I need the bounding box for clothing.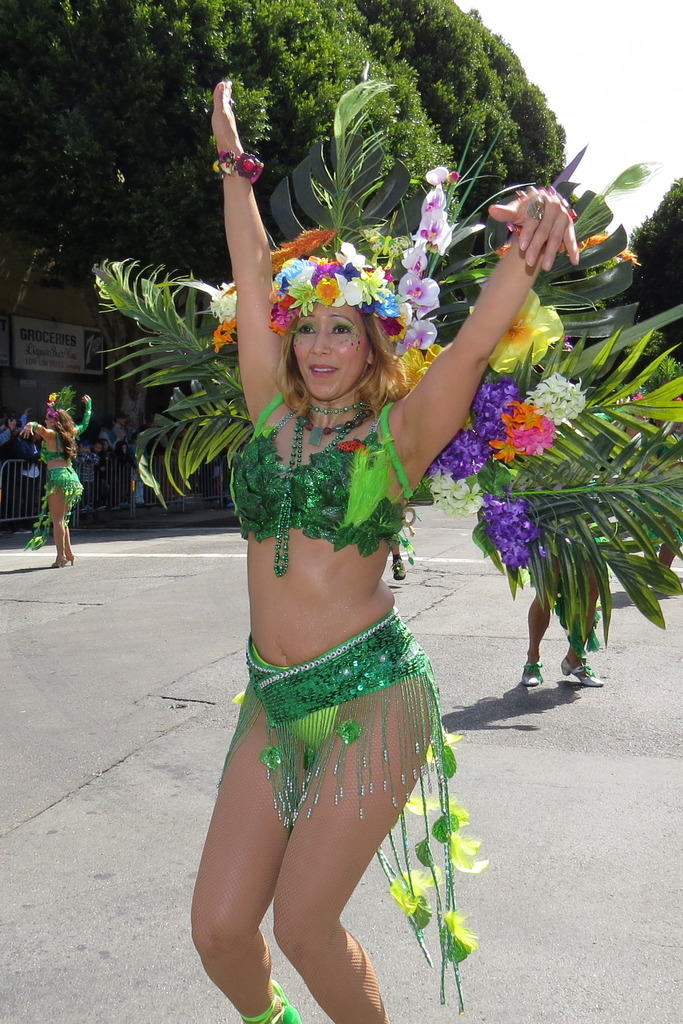
Here it is: {"left": 217, "top": 394, "right": 491, "bottom": 1010}.
